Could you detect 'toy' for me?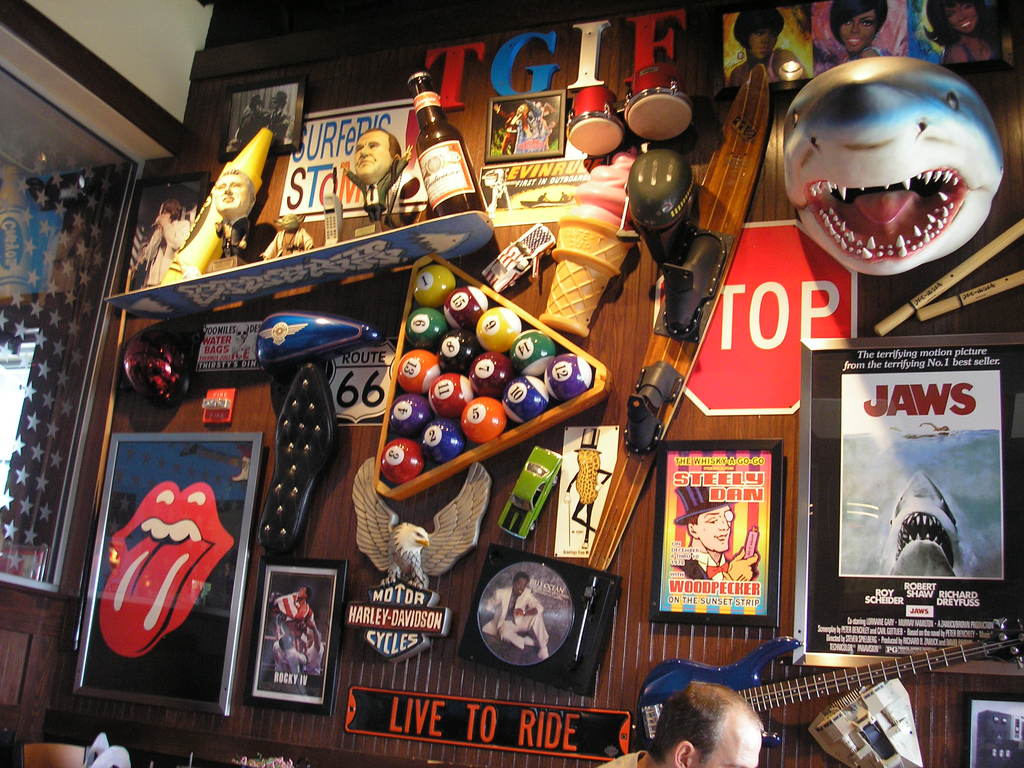
Detection result: {"x1": 207, "y1": 169, "x2": 257, "y2": 271}.
